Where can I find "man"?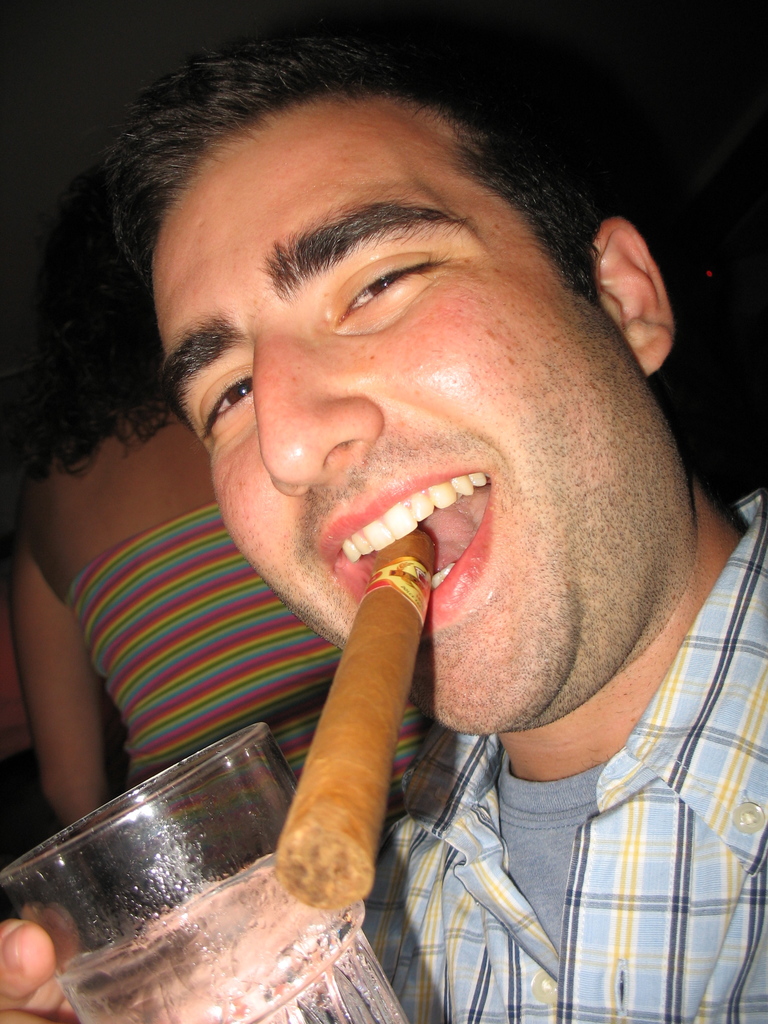
You can find it at Rect(42, 49, 767, 990).
